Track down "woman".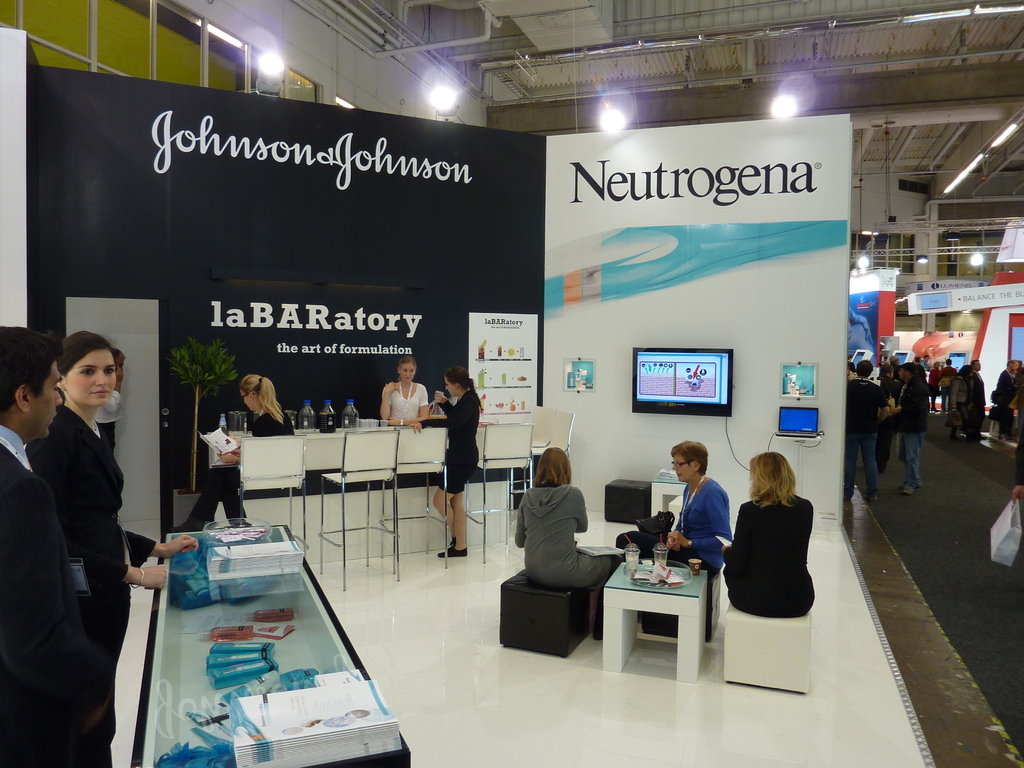
Tracked to x1=618, y1=435, x2=733, y2=574.
